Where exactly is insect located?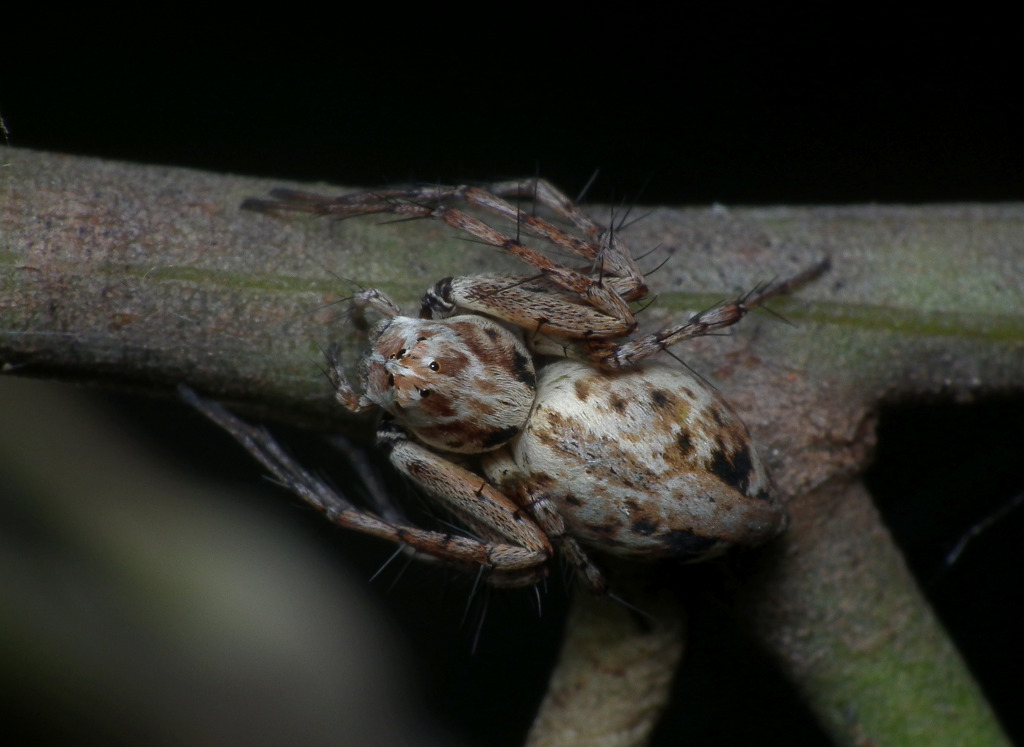
Its bounding box is detection(168, 171, 832, 646).
